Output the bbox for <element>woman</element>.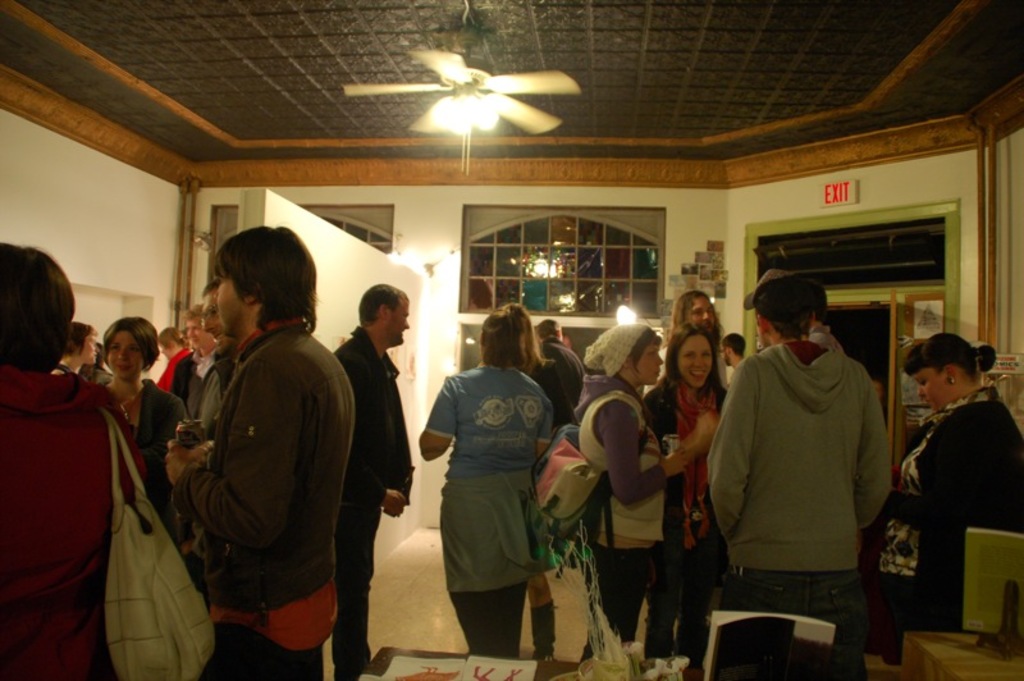
detection(566, 323, 718, 667).
